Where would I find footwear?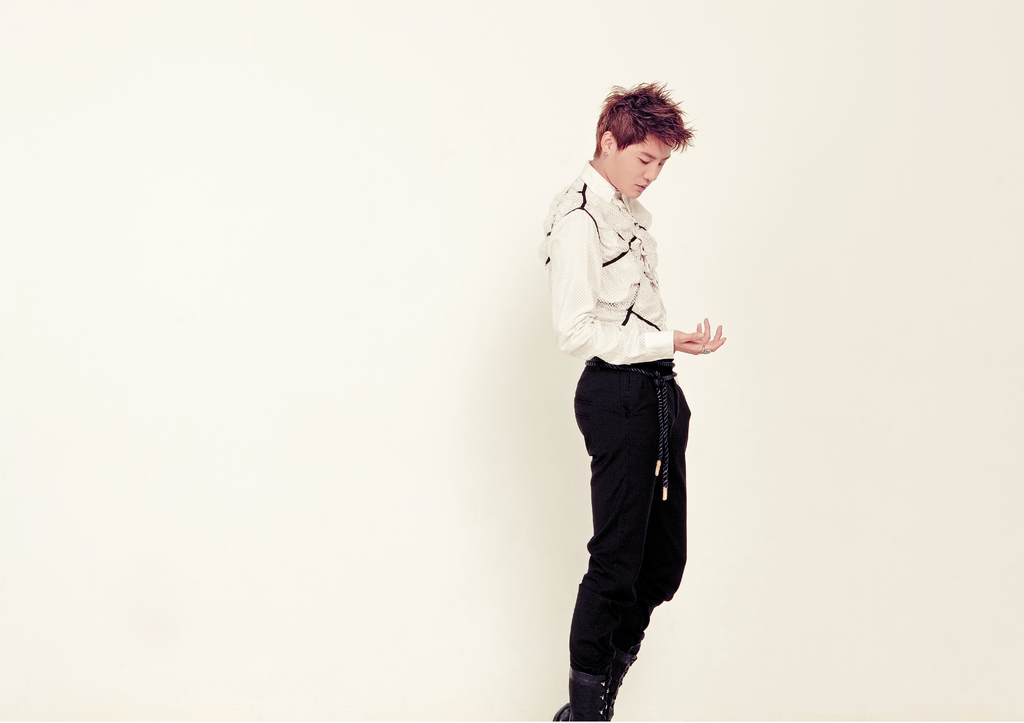
At {"left": 569, "top": 665, "right": 624, "bottom": 722}.
